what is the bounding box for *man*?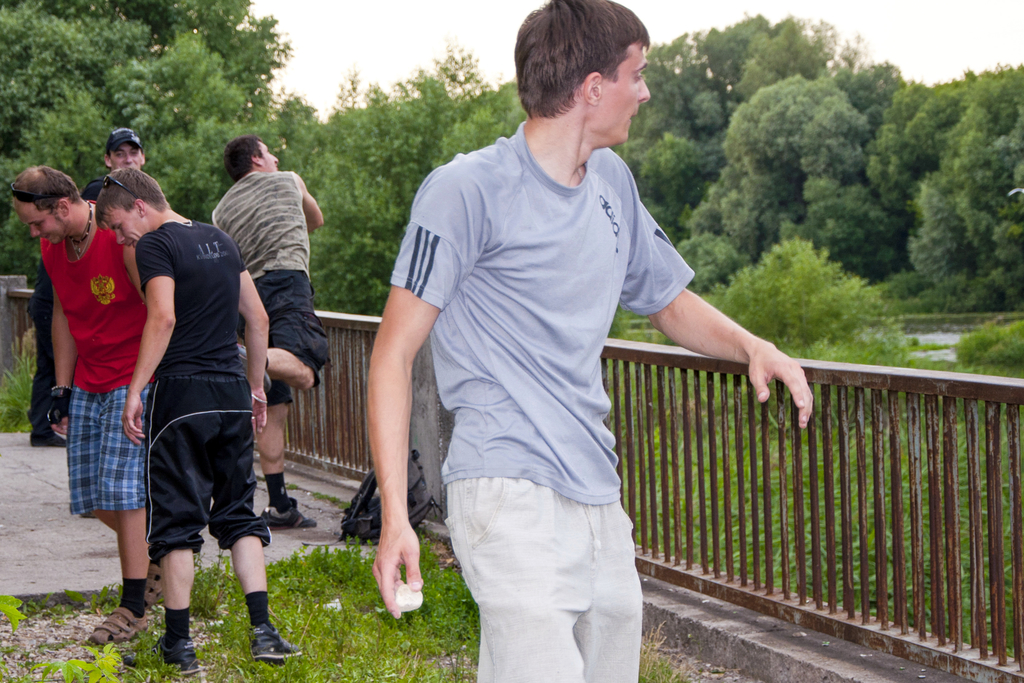
Rect(380, 8, 735, 680).
